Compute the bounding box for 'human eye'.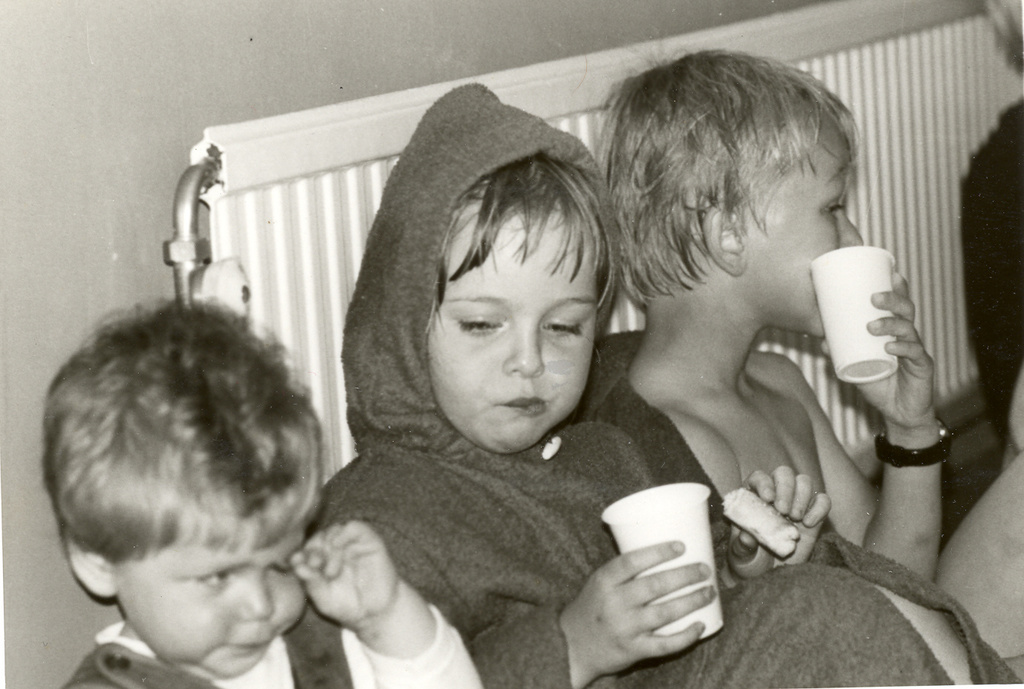
x1=197, y1=571, x2=231, y2=593.
